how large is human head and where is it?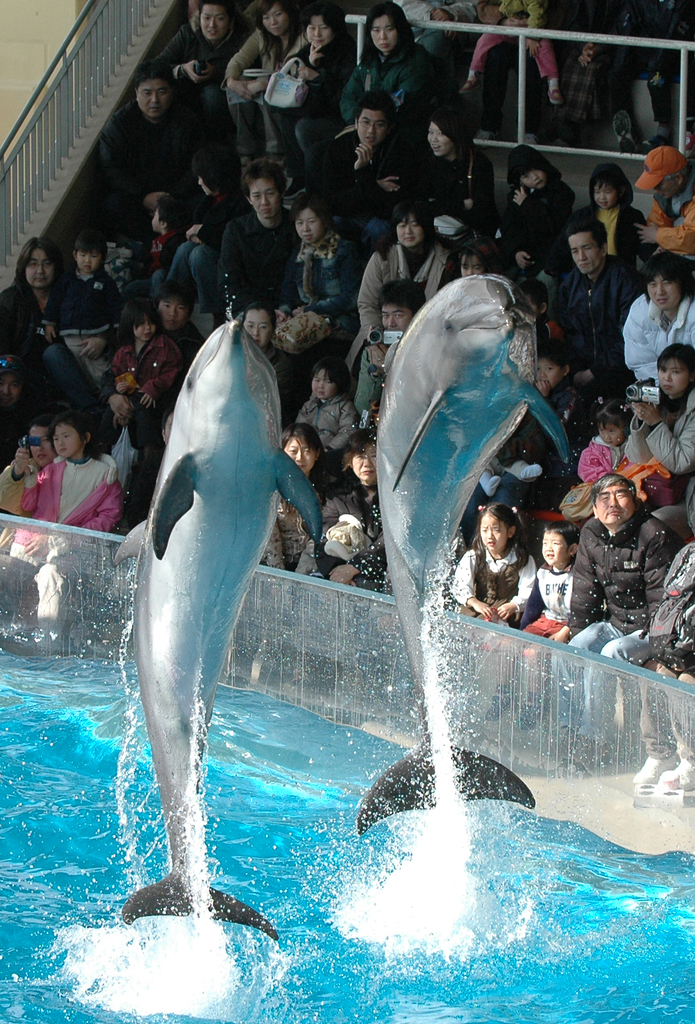
Bounding box: 237 154 288 219.
